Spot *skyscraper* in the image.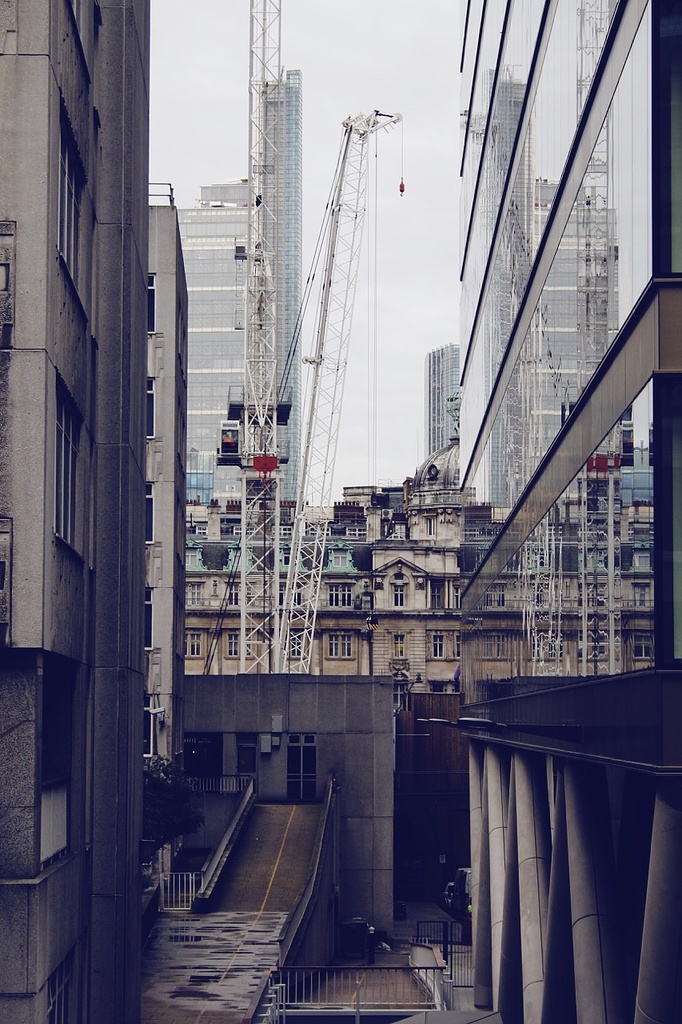
*skyscraper* found at (0, 0, 148, 1023).
